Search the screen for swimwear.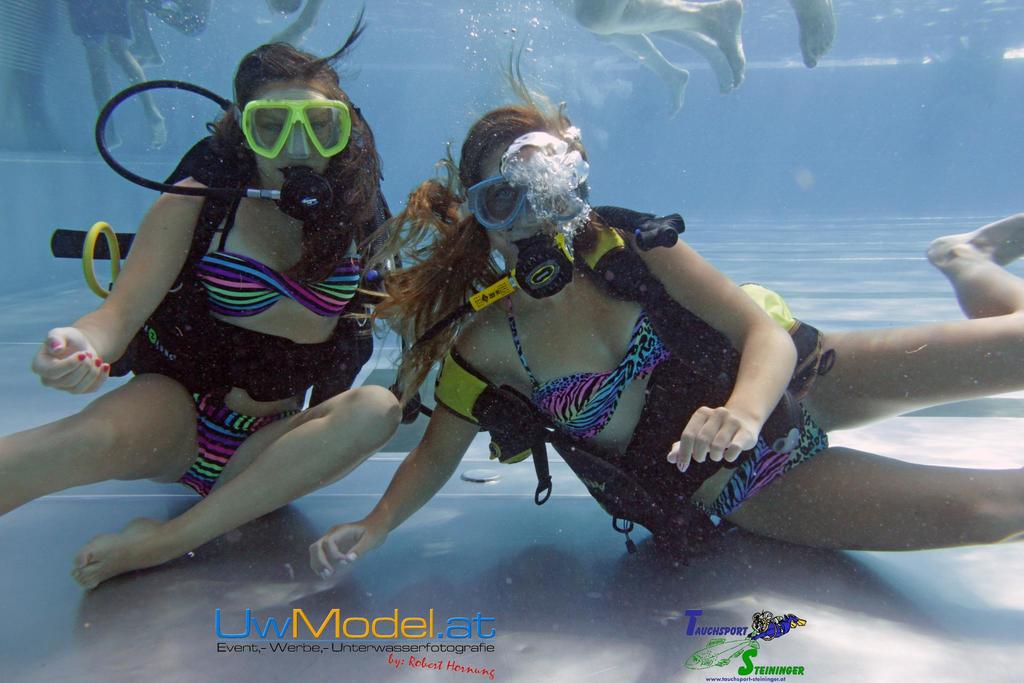
Found at (left=191, top=252, right=359, bottom=321).
